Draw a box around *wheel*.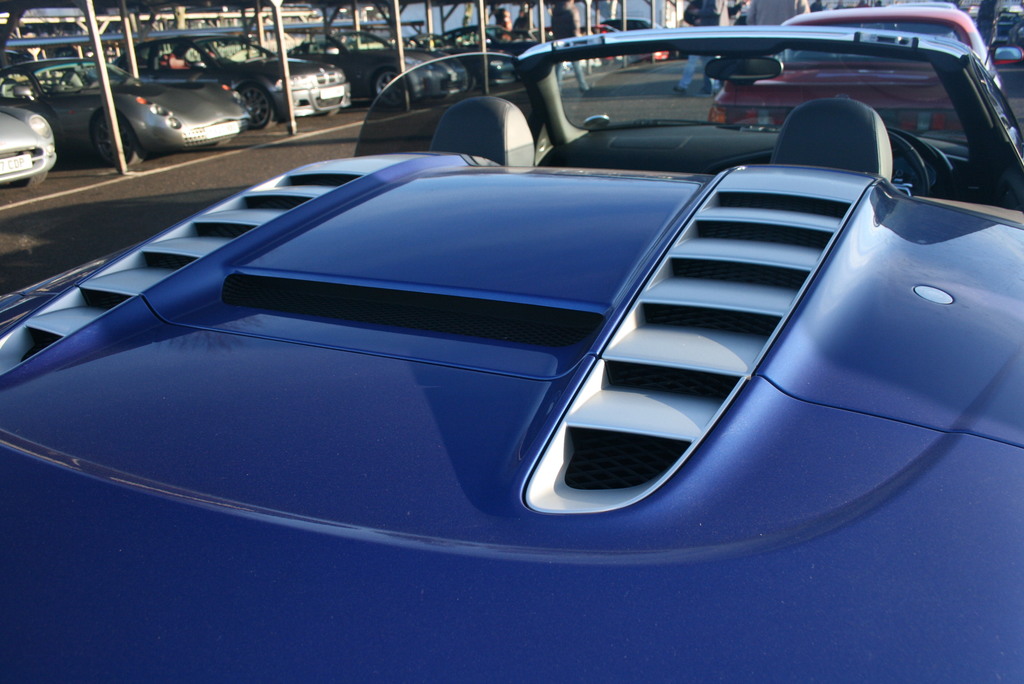
[325, 110, 340, 119].
